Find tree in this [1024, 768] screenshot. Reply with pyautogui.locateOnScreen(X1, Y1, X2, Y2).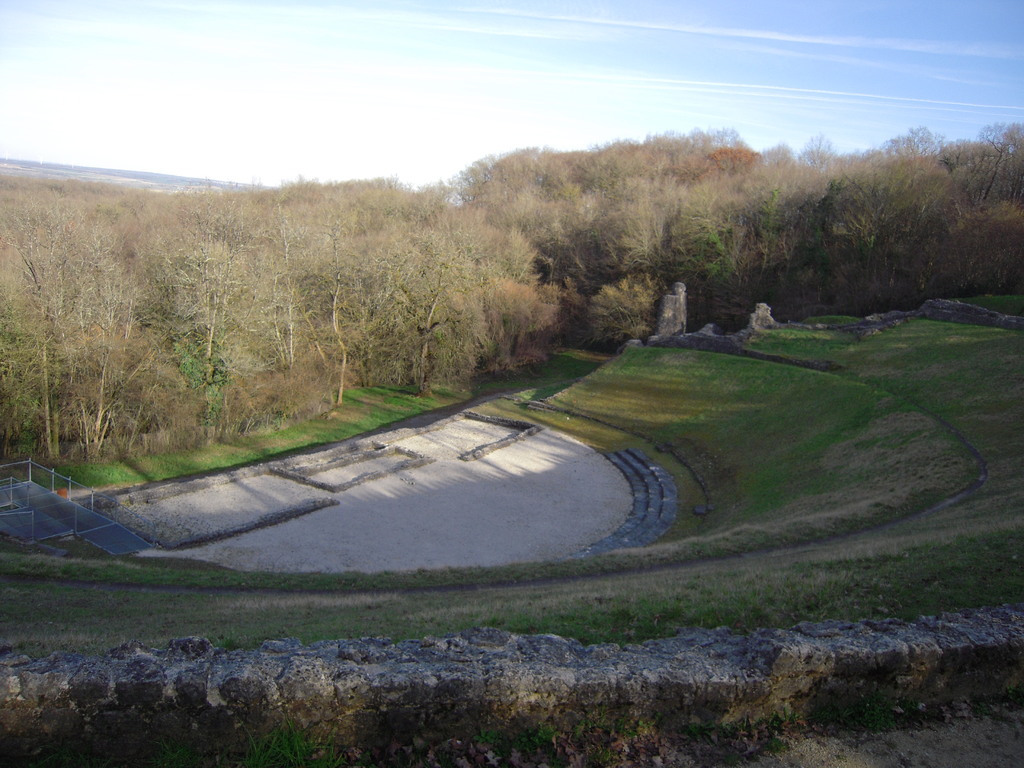
pyautogui.locateOnScreen(877, 118, 953, 207).
